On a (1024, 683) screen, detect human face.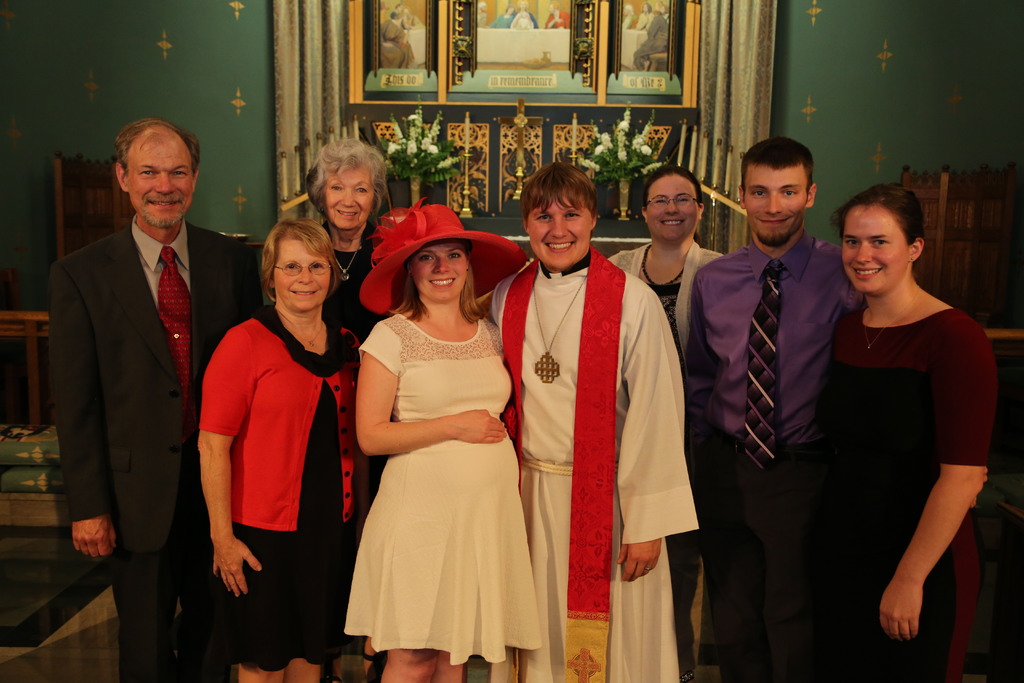
{"left": 744, "top": 156, "right": 804, "bottom": 242}.
